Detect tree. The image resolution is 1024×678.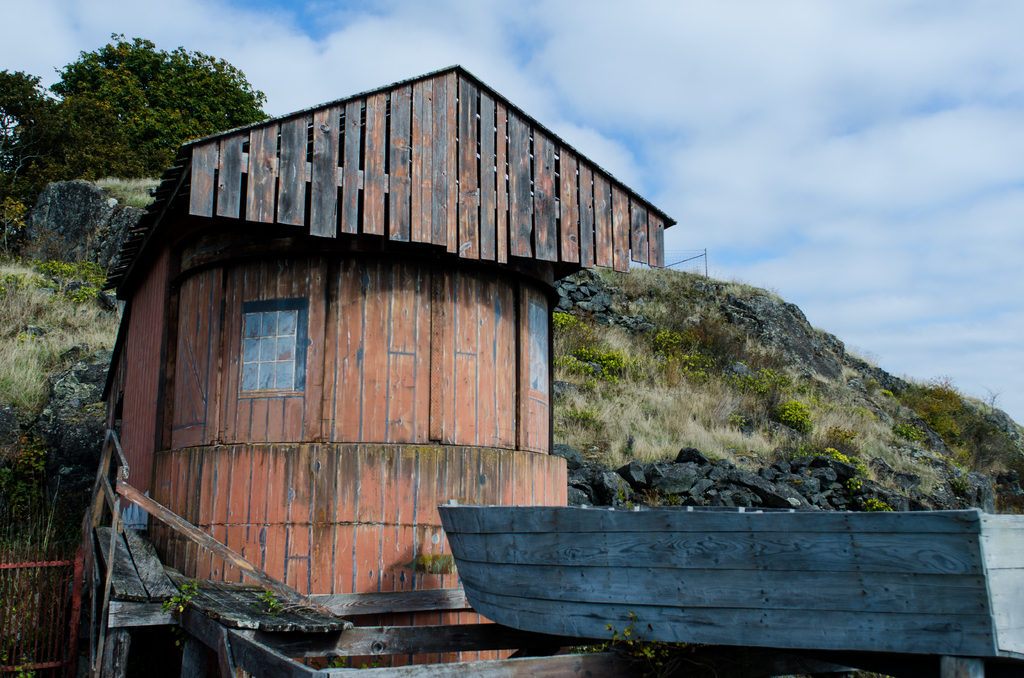
36 43 271 163.
